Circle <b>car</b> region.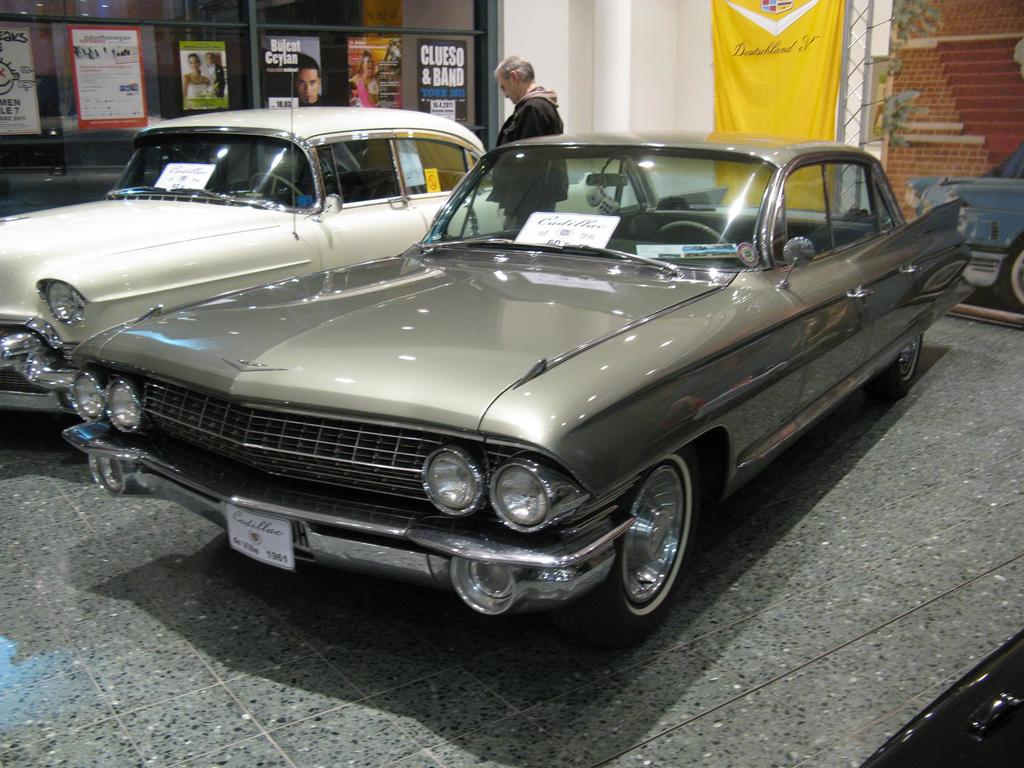
Region: BBox(0, 108, 603, 421).
